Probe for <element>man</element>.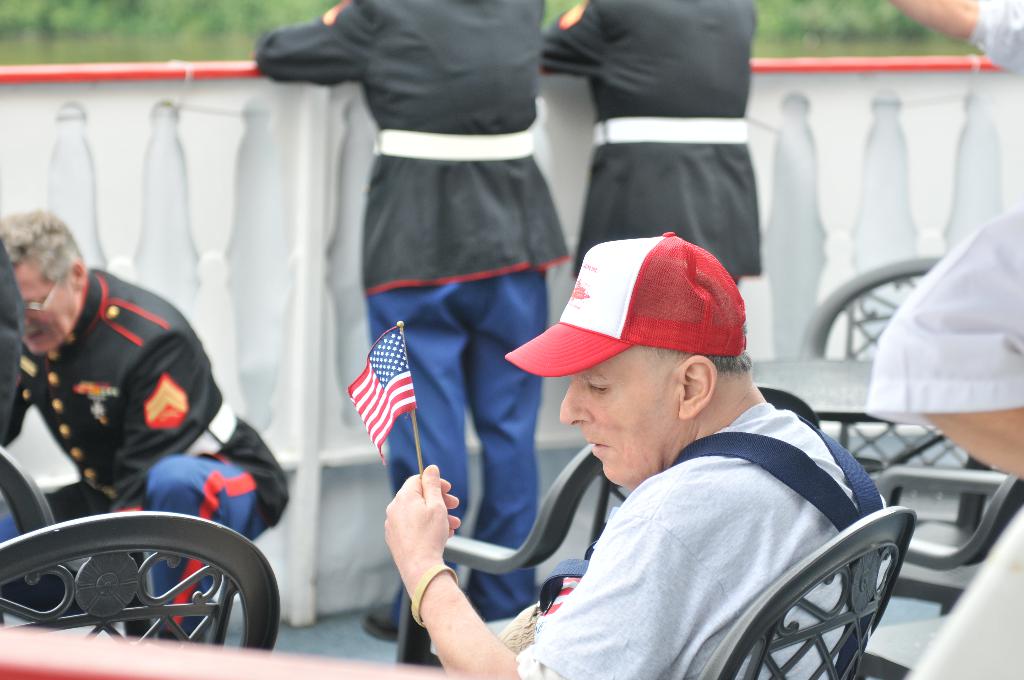
Probe result: x1=544, y1=0, x2=763, y2=286.
